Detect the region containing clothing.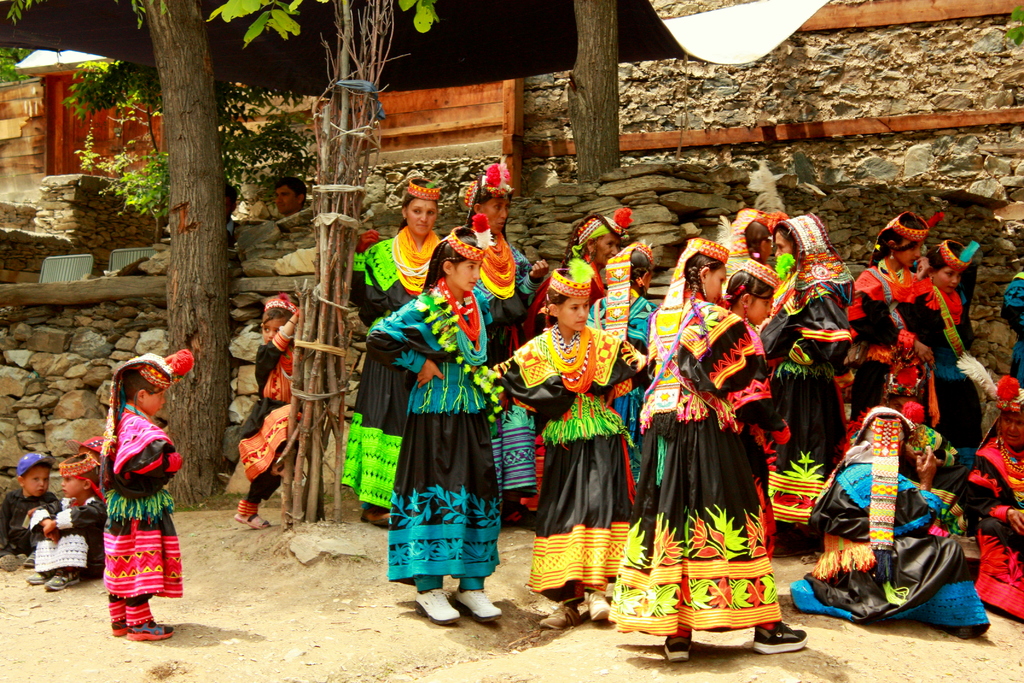
rect(786, 460, 991, 642).
